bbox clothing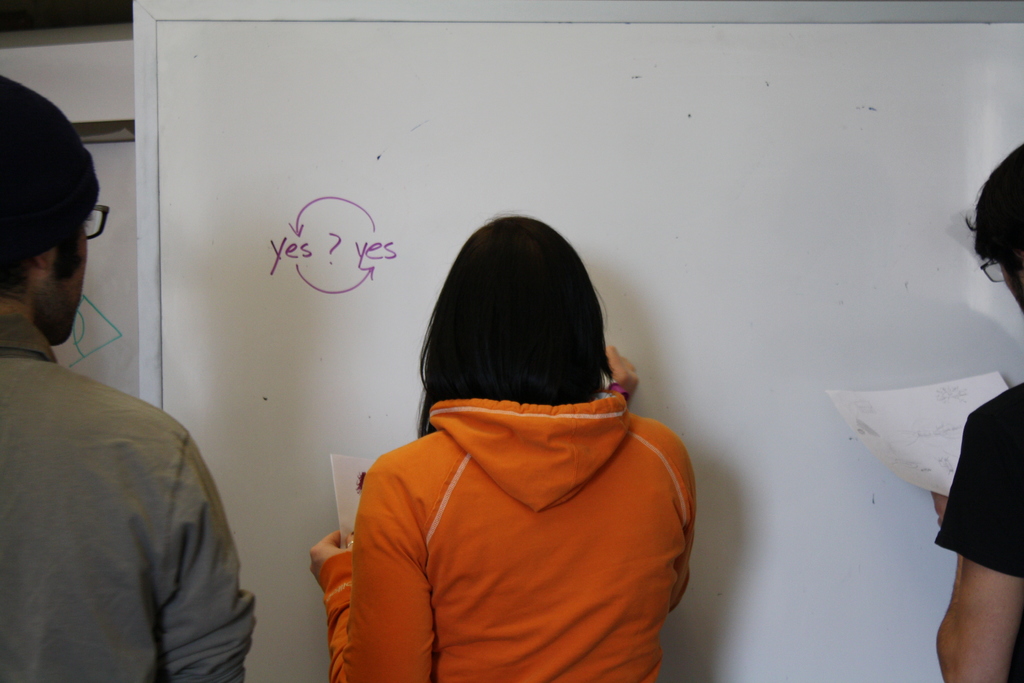
(x1=323, y1=390, x2=703, y2=674)
